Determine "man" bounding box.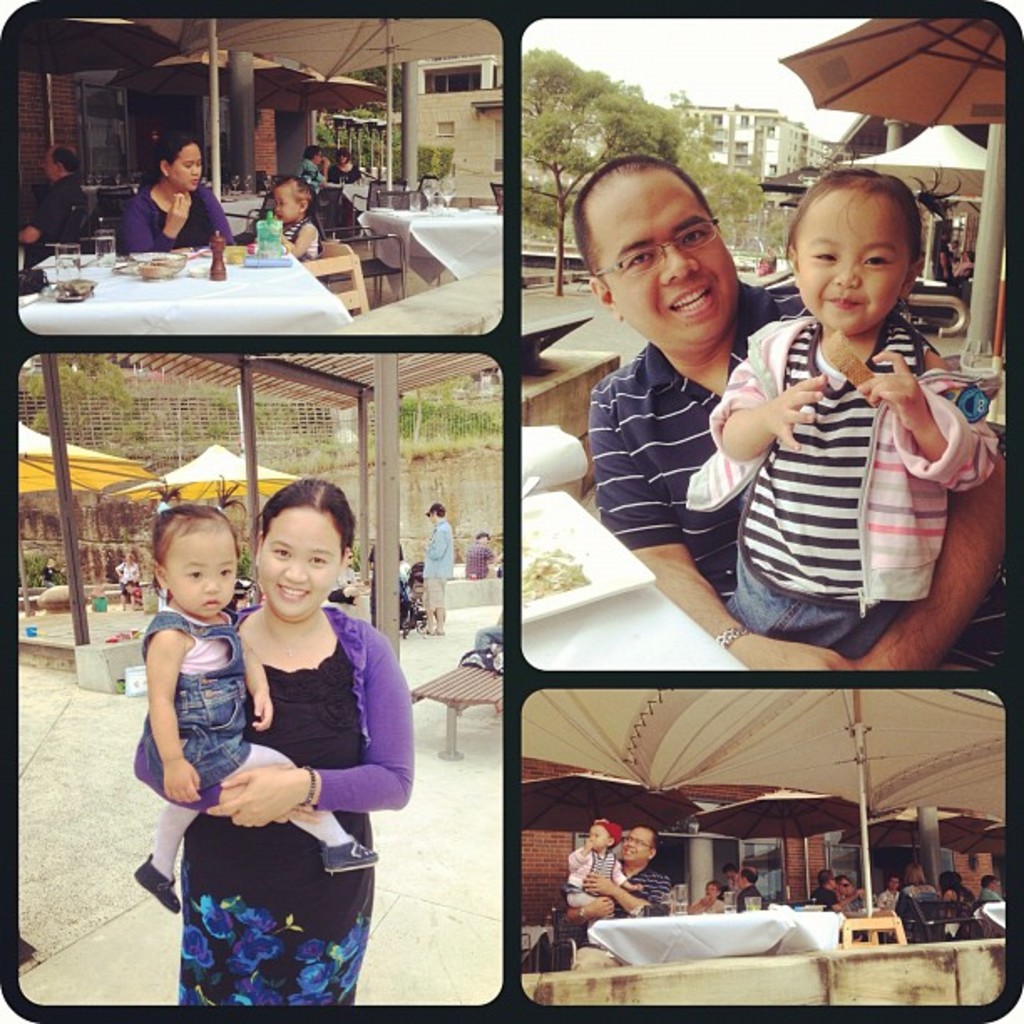
Determined: [left=735, top=867, right=761, bottom=909].
